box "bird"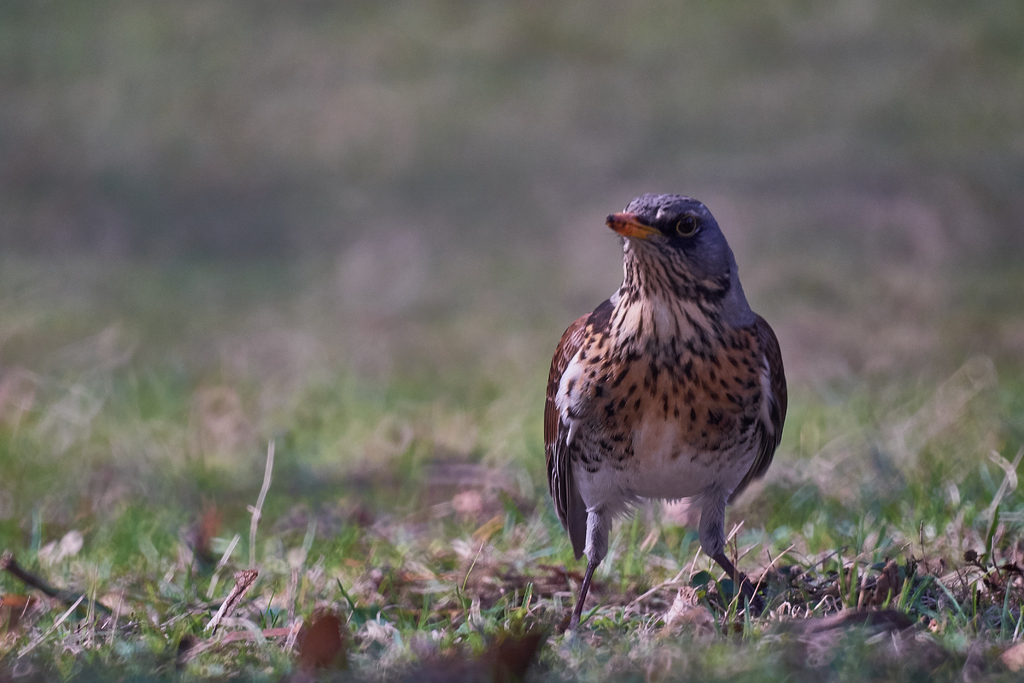
536:195:808:629
